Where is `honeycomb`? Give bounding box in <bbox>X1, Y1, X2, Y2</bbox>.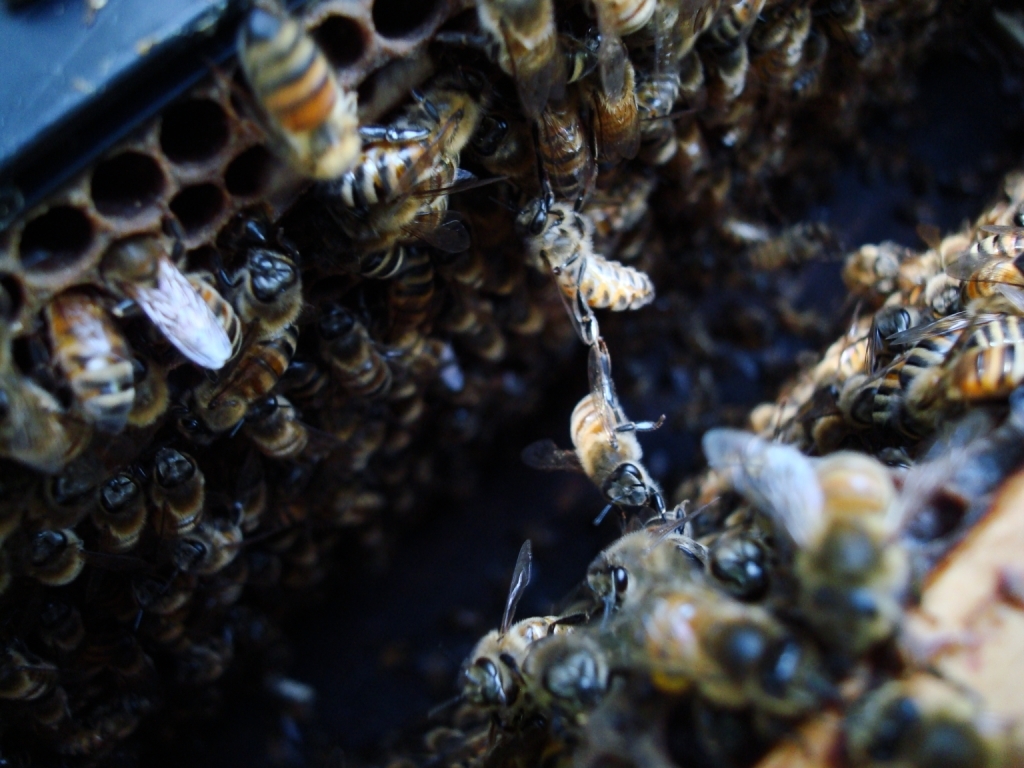
<bbox>1, 0, 1023, 767</bbox>.
